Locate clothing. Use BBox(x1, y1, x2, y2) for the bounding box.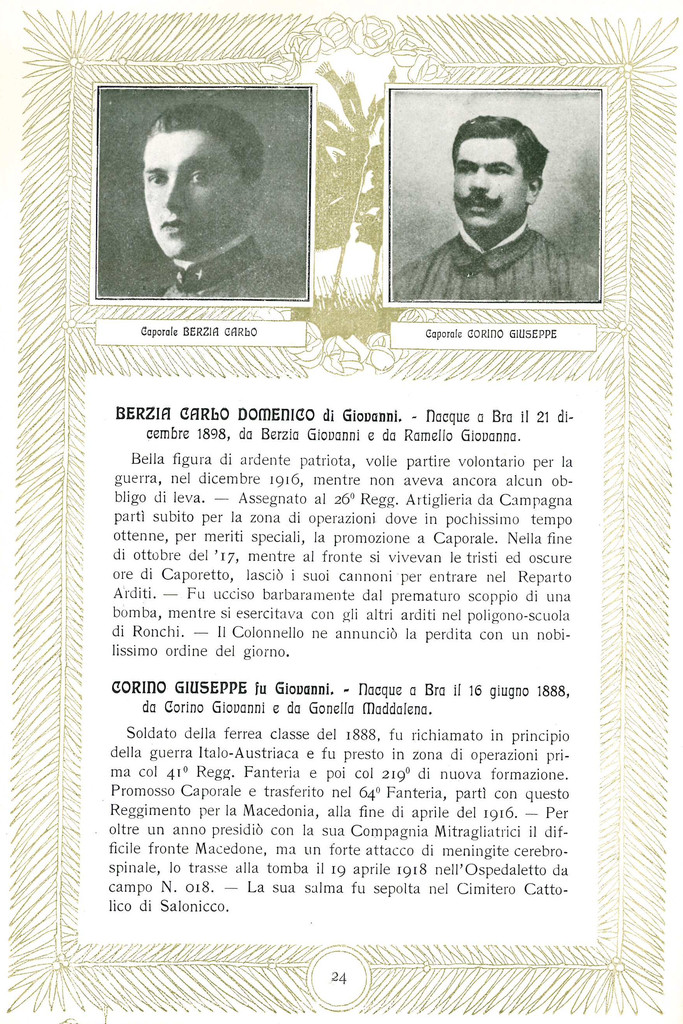
BBox(392, 220, 601, 304).
